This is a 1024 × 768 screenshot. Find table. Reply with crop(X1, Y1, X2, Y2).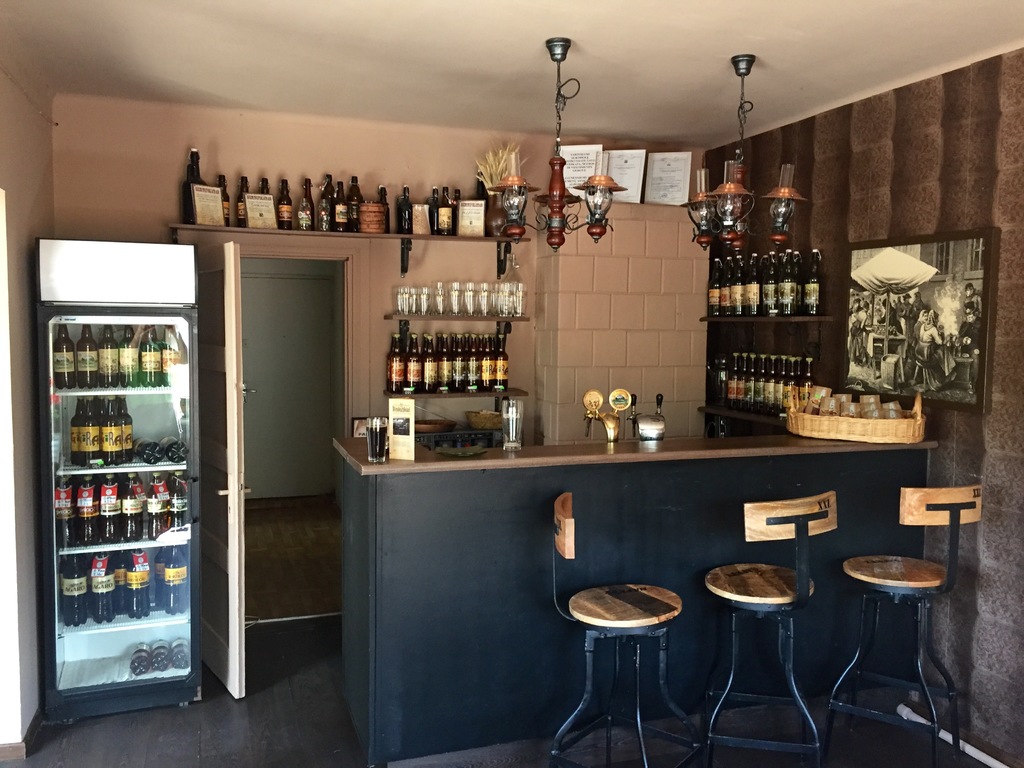
crop(331, 433, 951, 766).
